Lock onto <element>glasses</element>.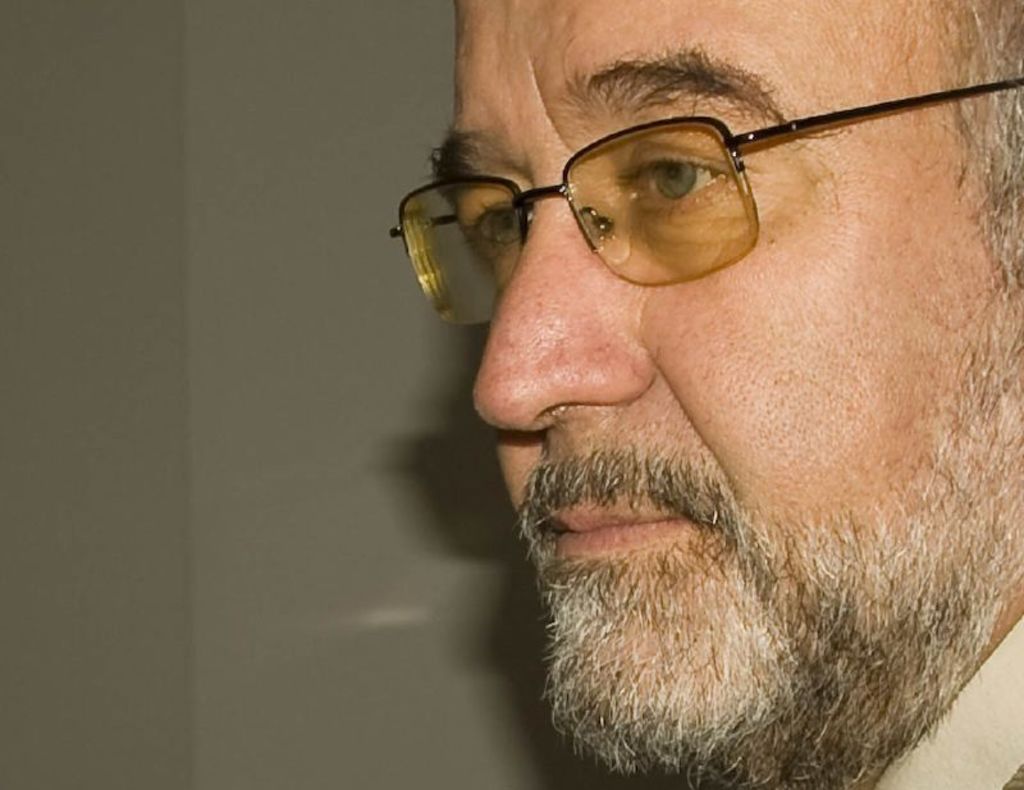
Locked: [412,102,957,364].
